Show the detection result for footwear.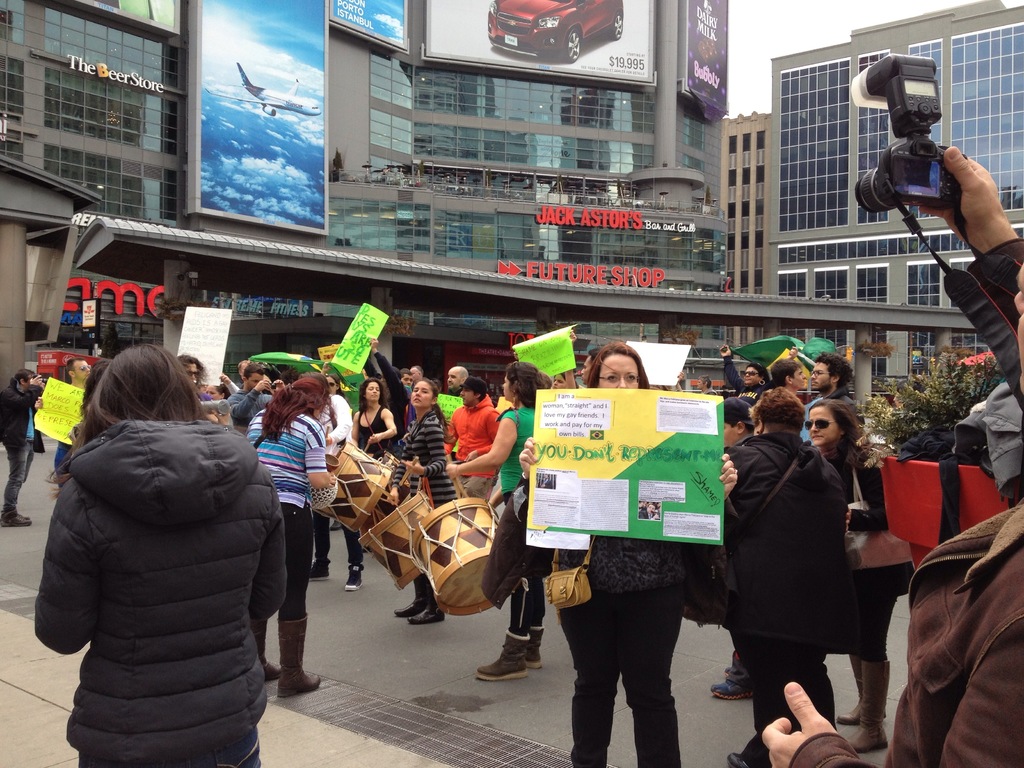
{"x1": 410, "y1": 601, "x2": 445, "y2": 625}.
